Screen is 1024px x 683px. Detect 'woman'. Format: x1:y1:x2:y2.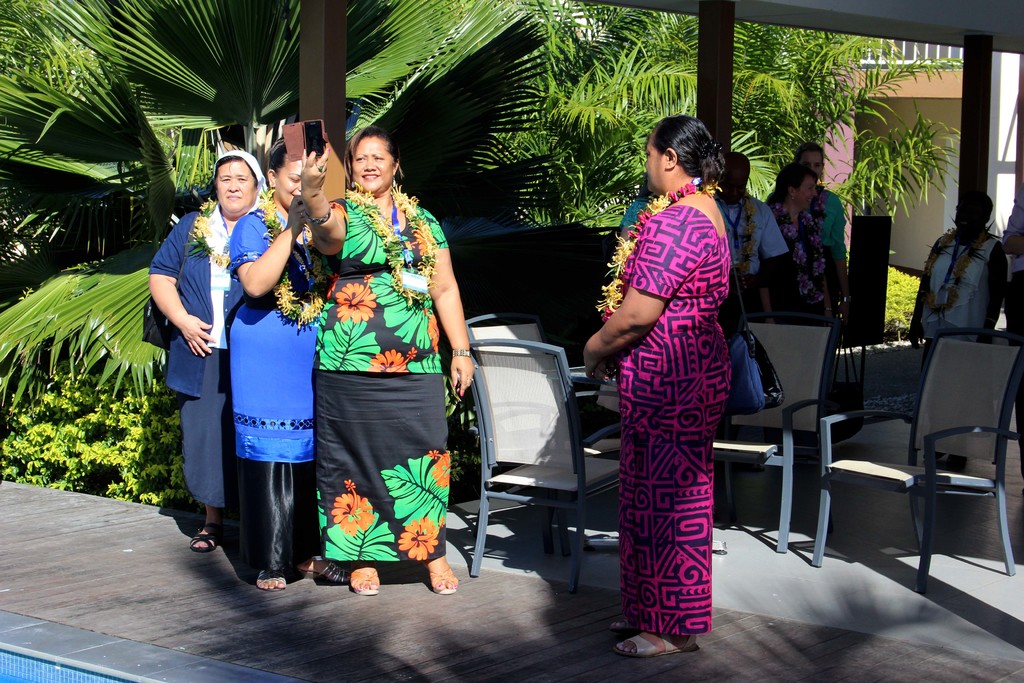
765:161:843:323.
